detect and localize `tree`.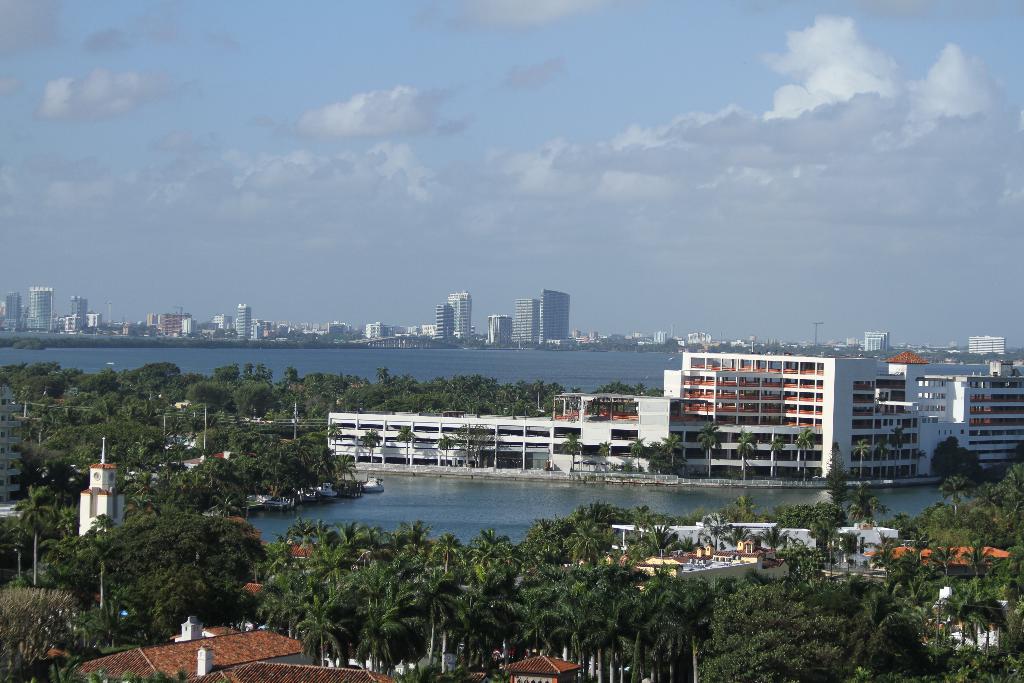
Localized at pyautogui.locateOnScreen(123, 463, 164, 509).
